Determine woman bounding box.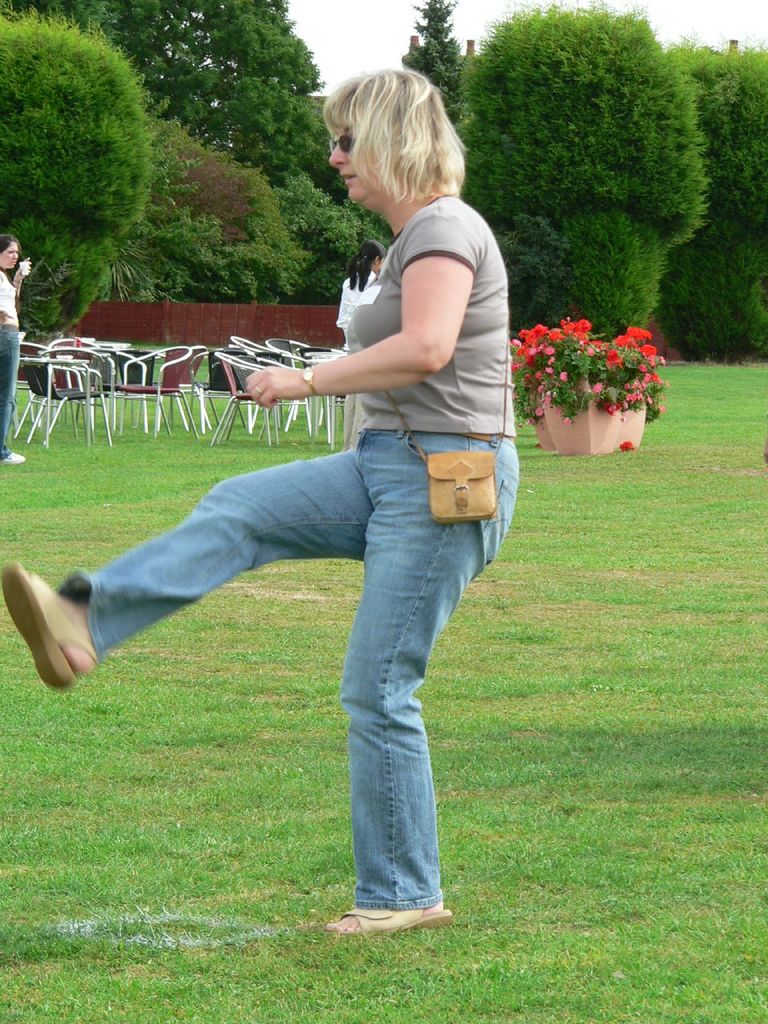
Determined: select_region(0, 64, 522, 935).
